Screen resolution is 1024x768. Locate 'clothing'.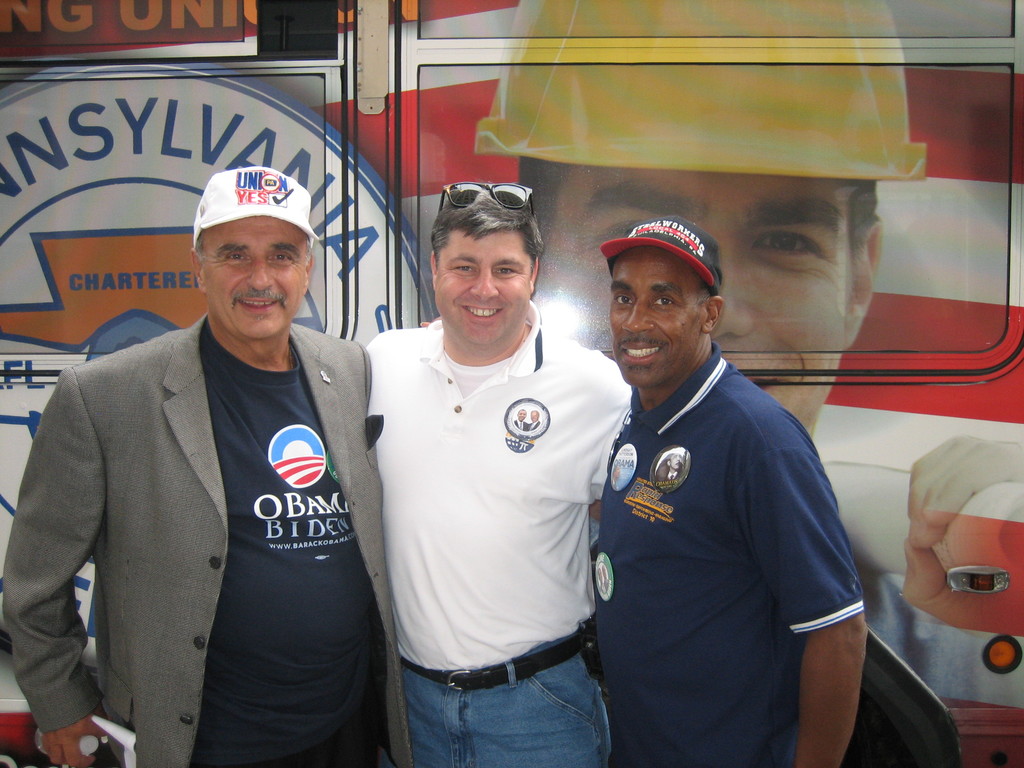
366/296/636/767.
